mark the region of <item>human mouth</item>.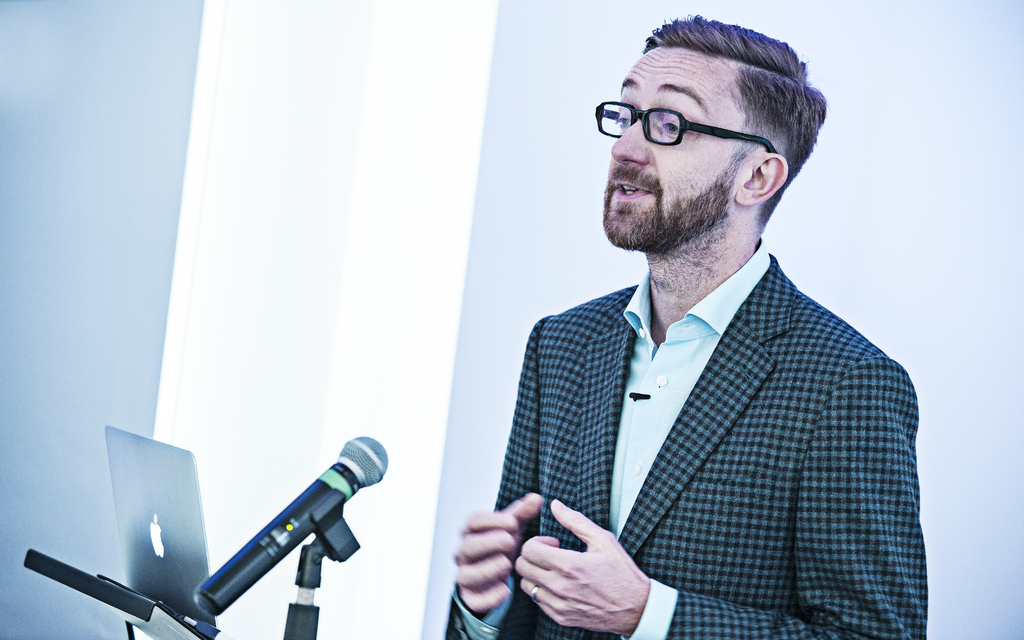
Region: l=614, t=177, r=648, b=201.
